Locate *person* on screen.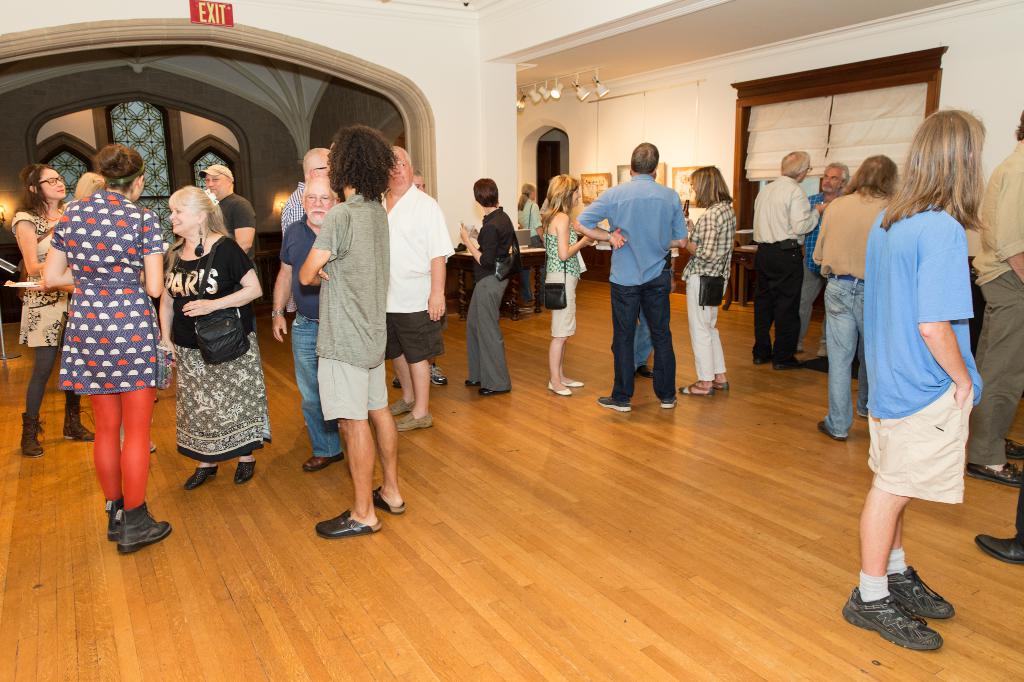
On screen at [378, 141, 456, 434].
